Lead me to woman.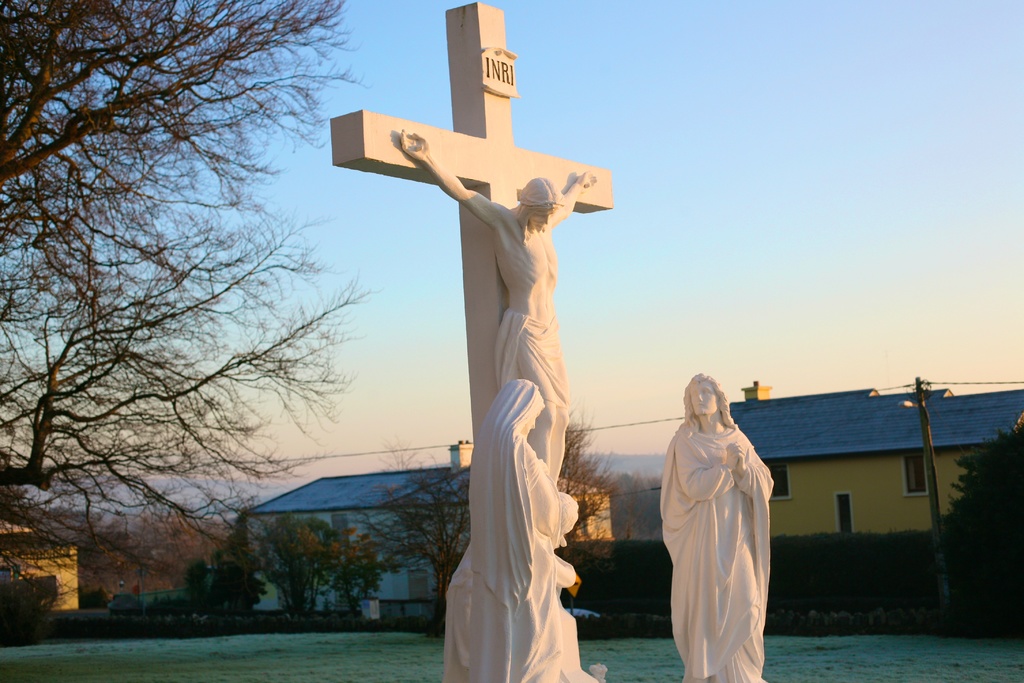
Lead to (left=447, top=491, right=582, bottom=682).
